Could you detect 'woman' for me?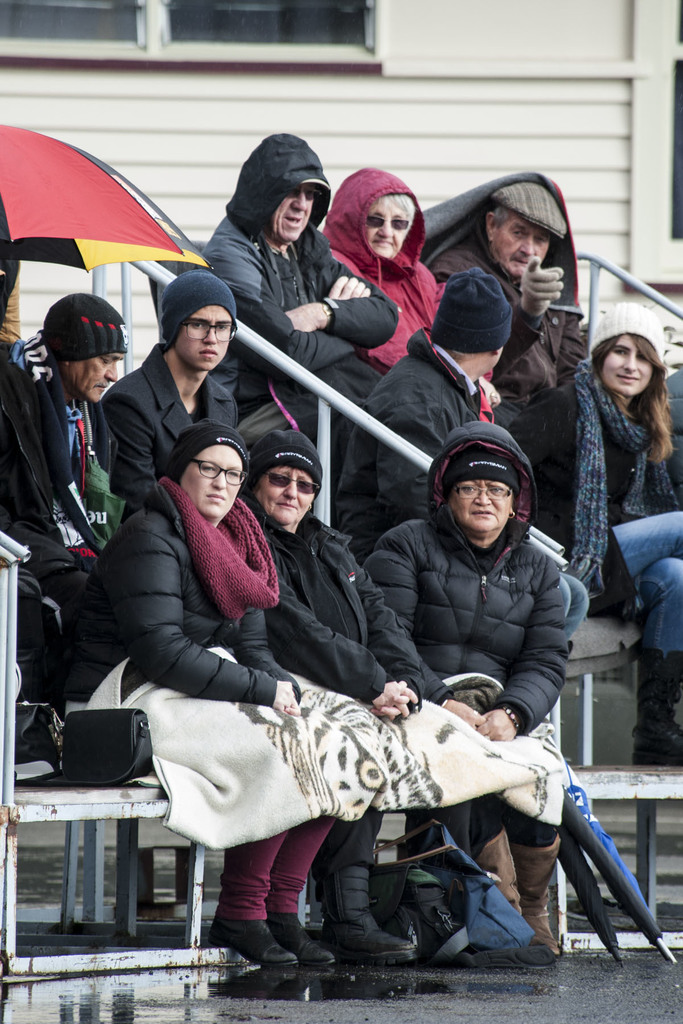
Detection result: l=367, t=417, r=568, b=959.
